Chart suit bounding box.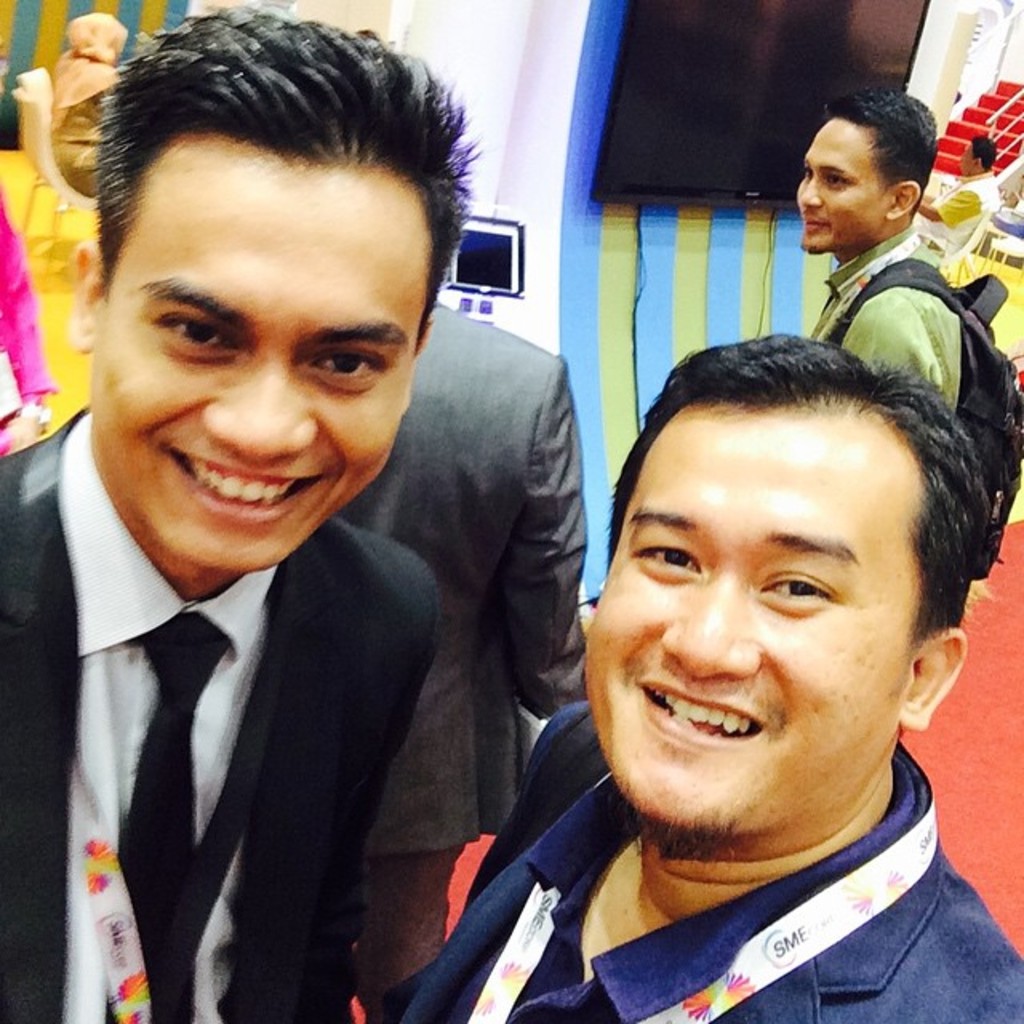
Charted: [0, 405, 440, 1022].
